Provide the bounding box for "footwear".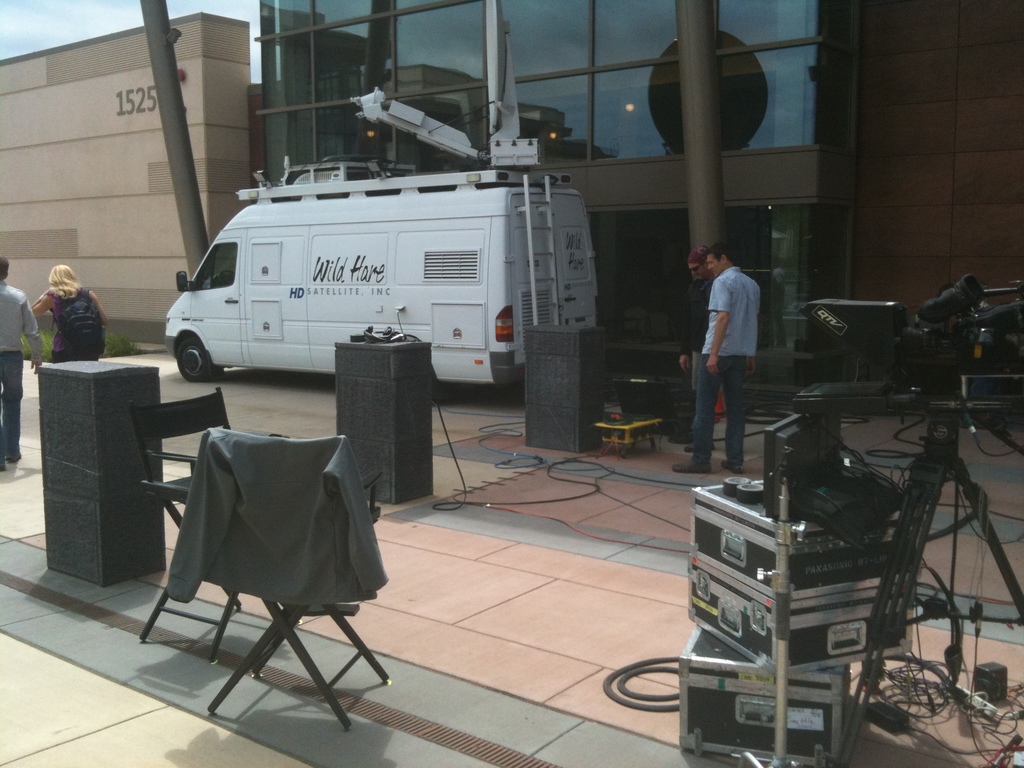
[684,432,716,454].
